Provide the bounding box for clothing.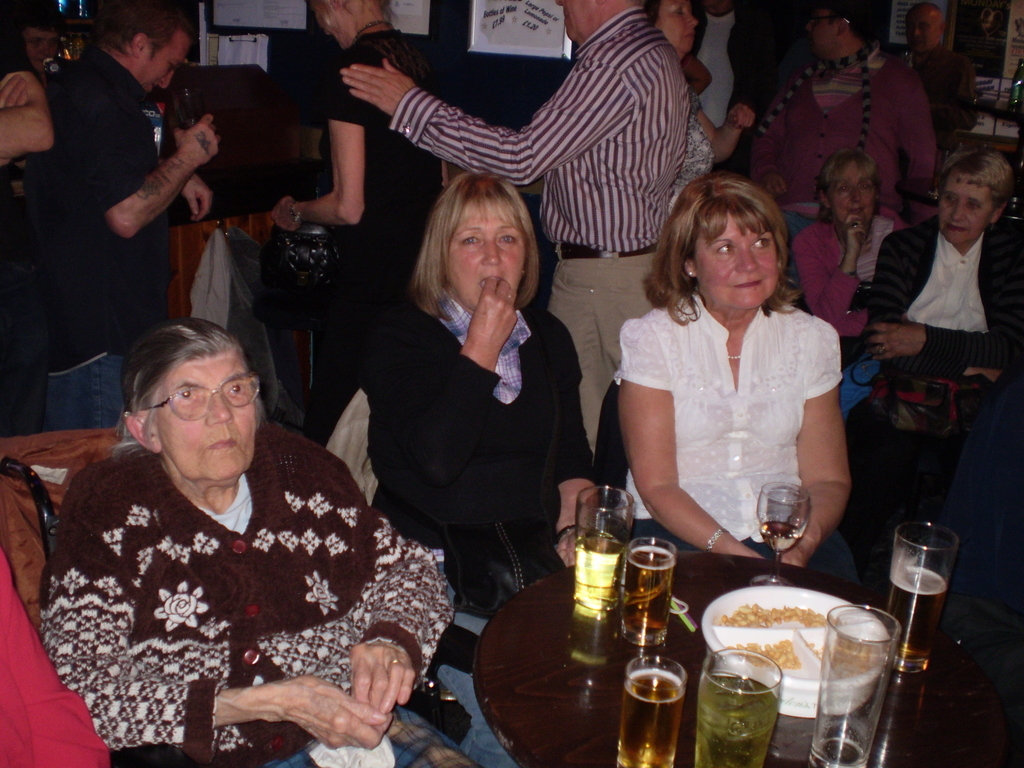
(39, 421, 458, 767).
